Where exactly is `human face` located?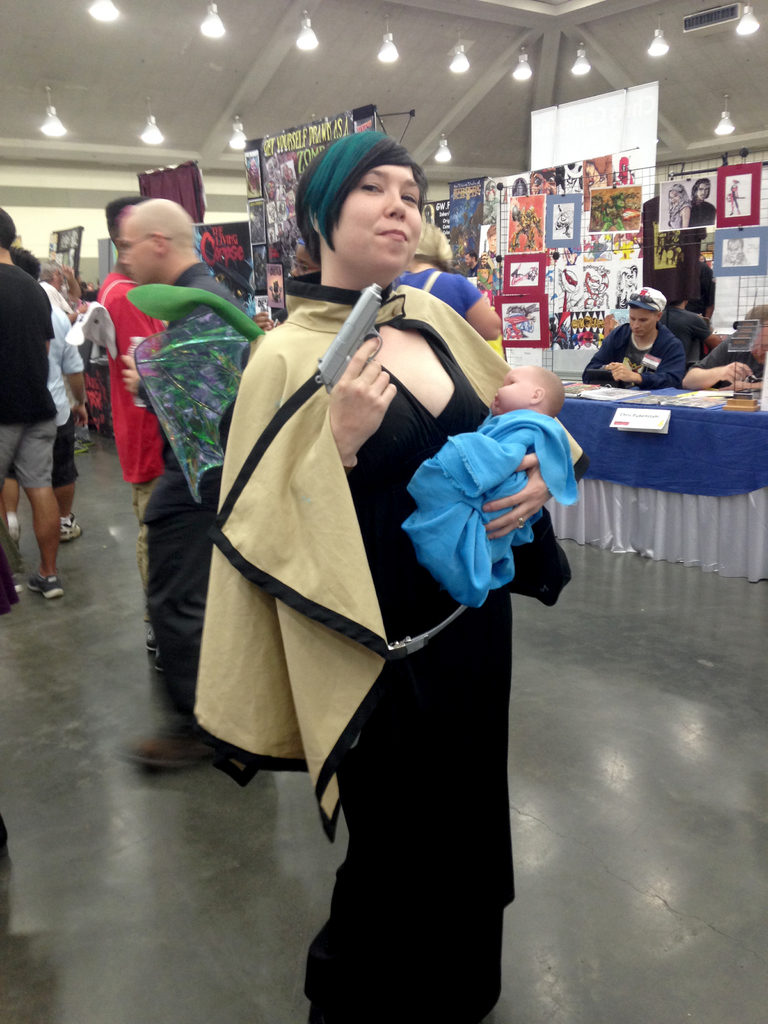
Its bounding box is region(289, 243, 321, 278).
